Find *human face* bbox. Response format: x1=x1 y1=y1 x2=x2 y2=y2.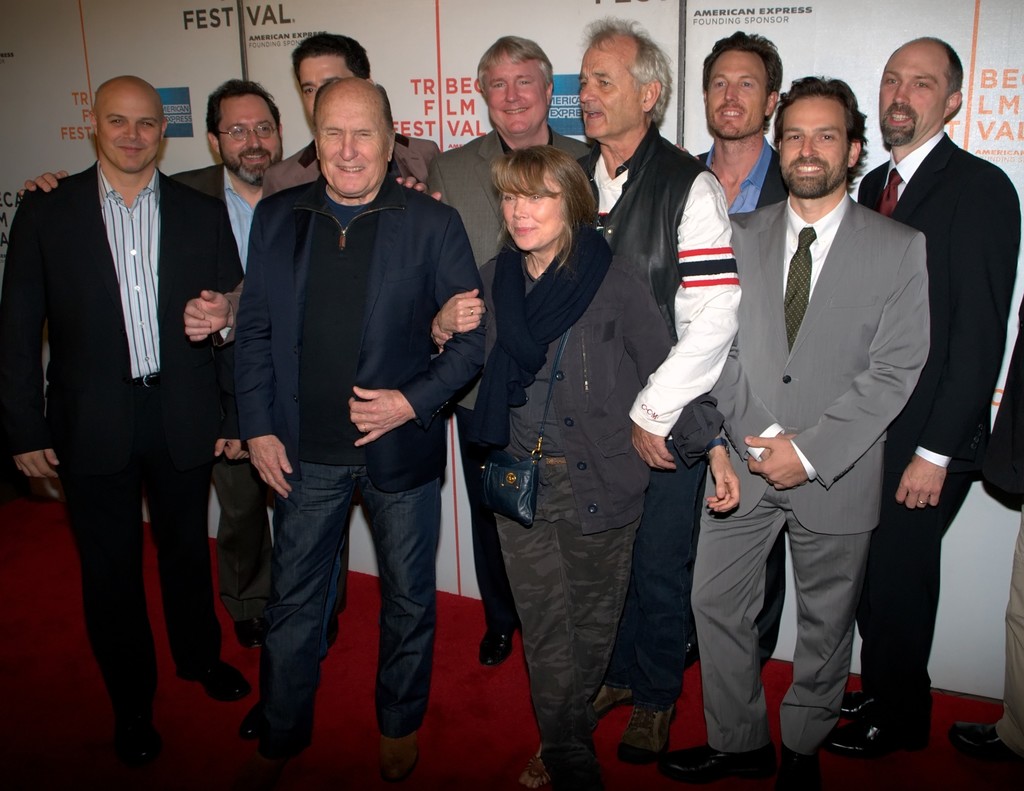
x1=98 y1=90 x2=163 y2=173.
